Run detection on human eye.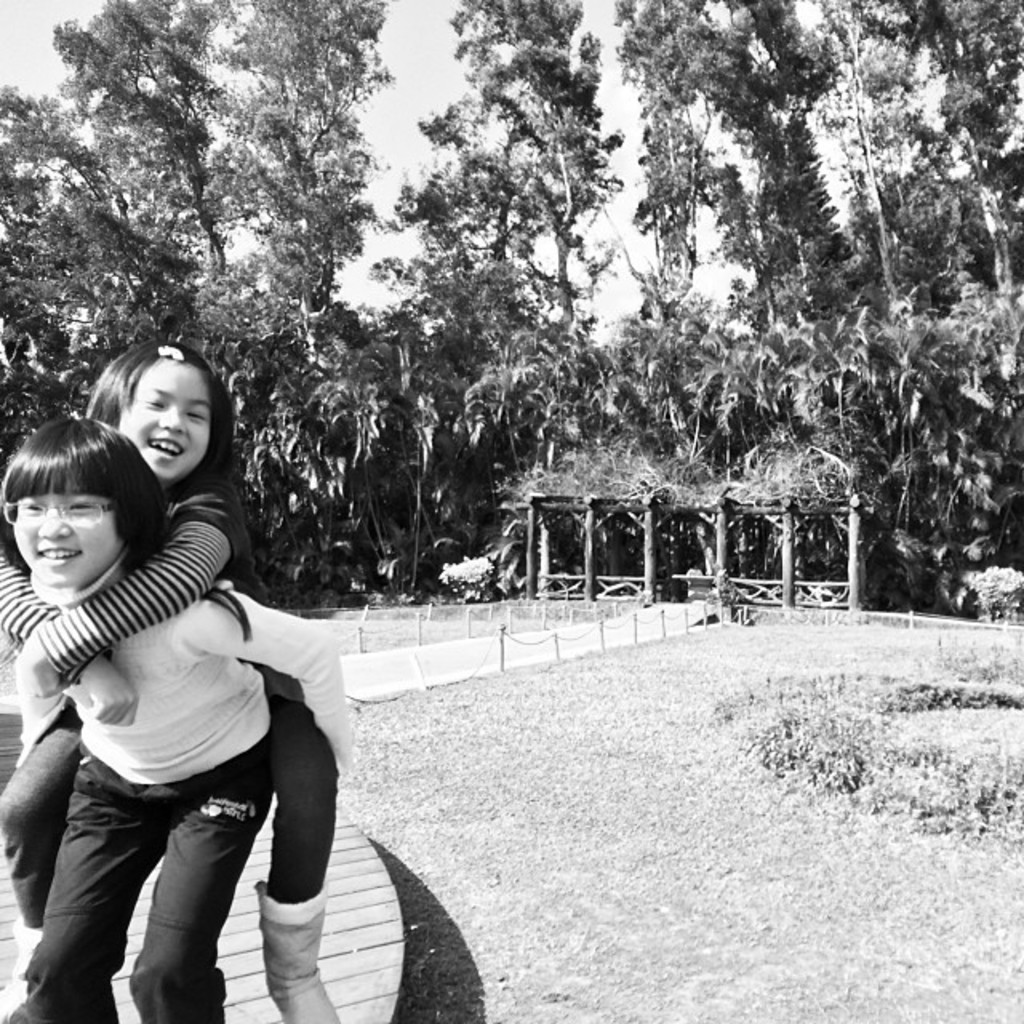
Result: {"left": 181, "top": 403, "right": 206, "bottom": 427}.
